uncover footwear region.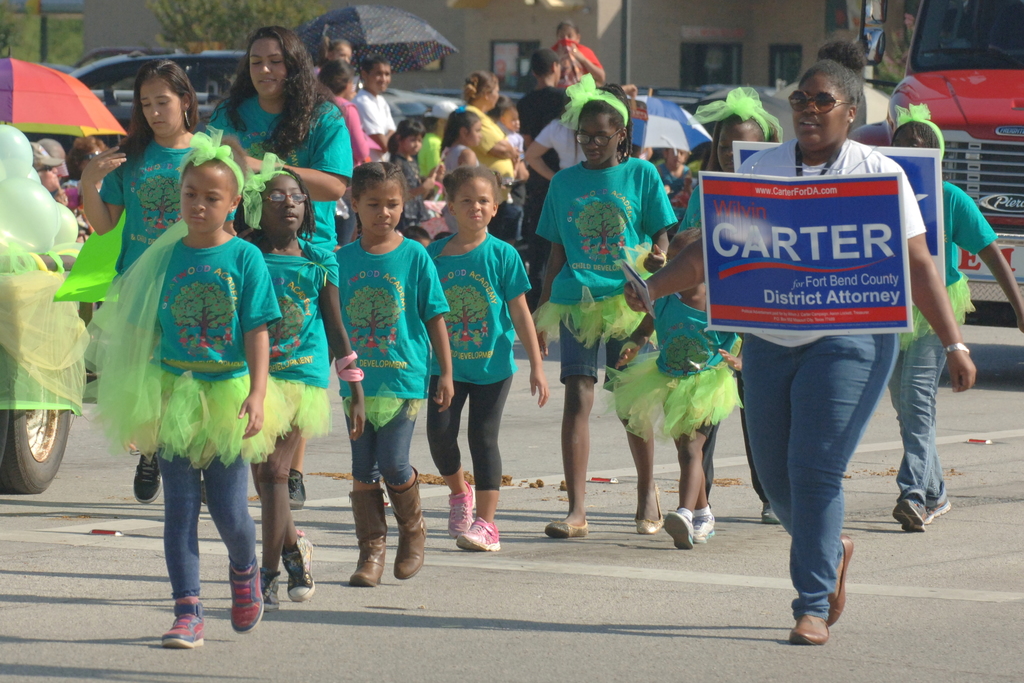
Uncovered: (384,466,428,575).
